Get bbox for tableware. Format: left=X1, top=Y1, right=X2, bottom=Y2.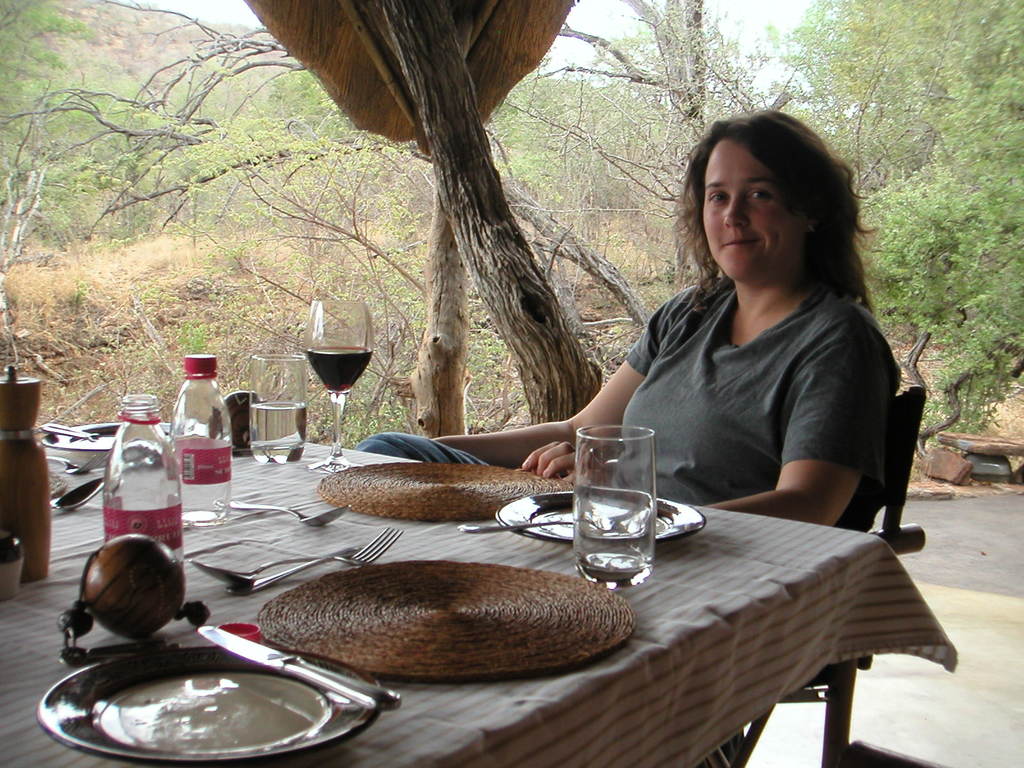
left=494, top=484, right=705, bottom=547.
